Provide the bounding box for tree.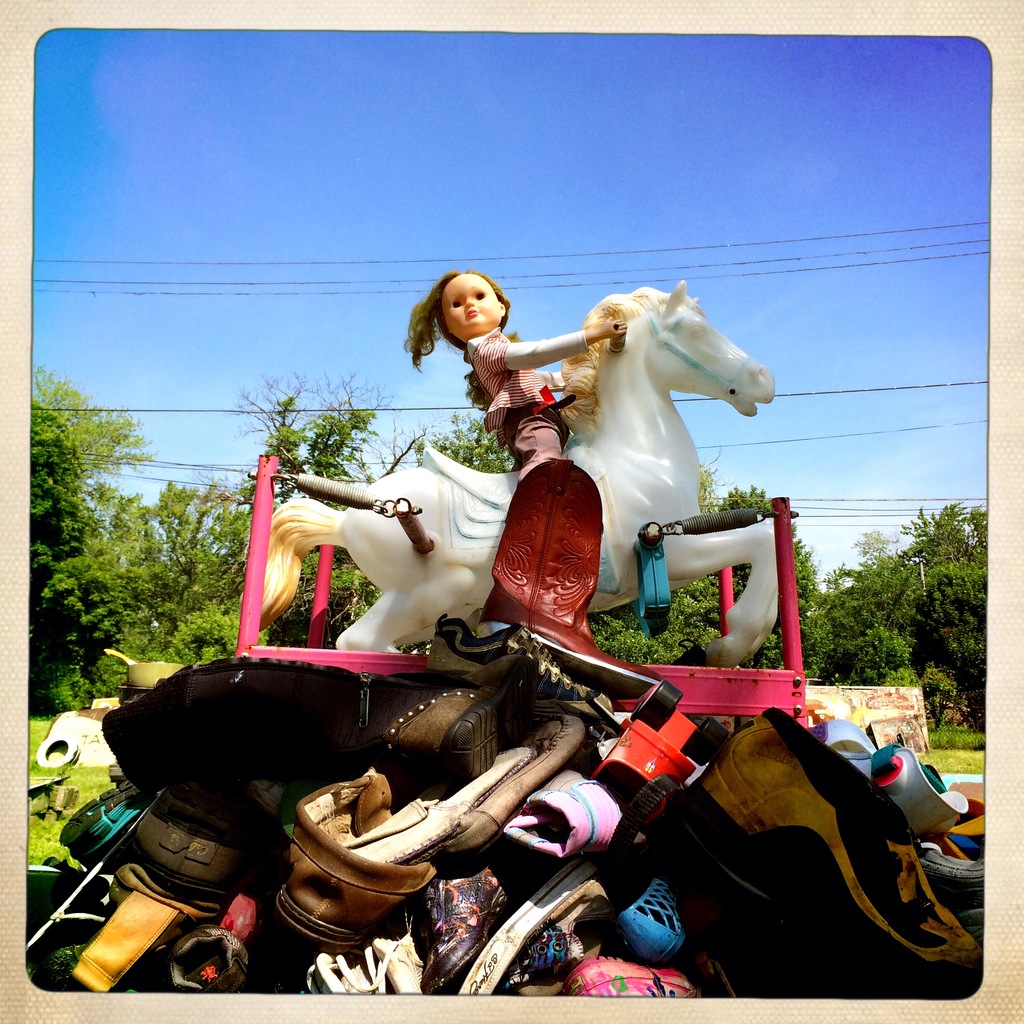
region(814, 515, 921, 702).
